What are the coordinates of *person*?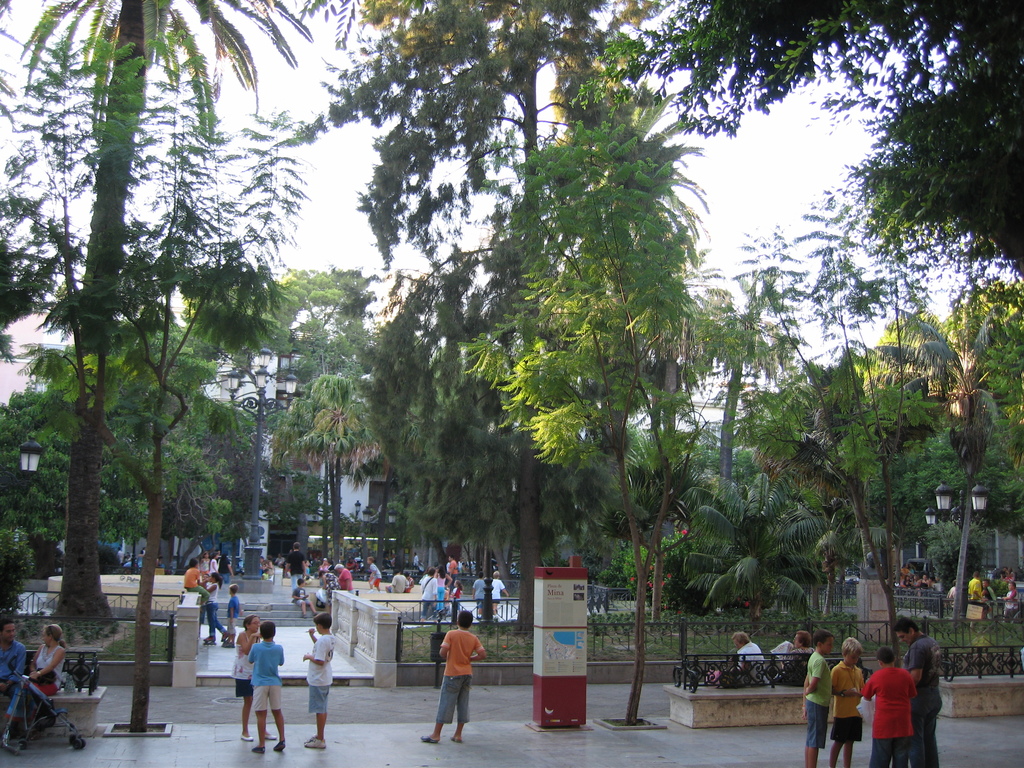
[894,620,940,767].
